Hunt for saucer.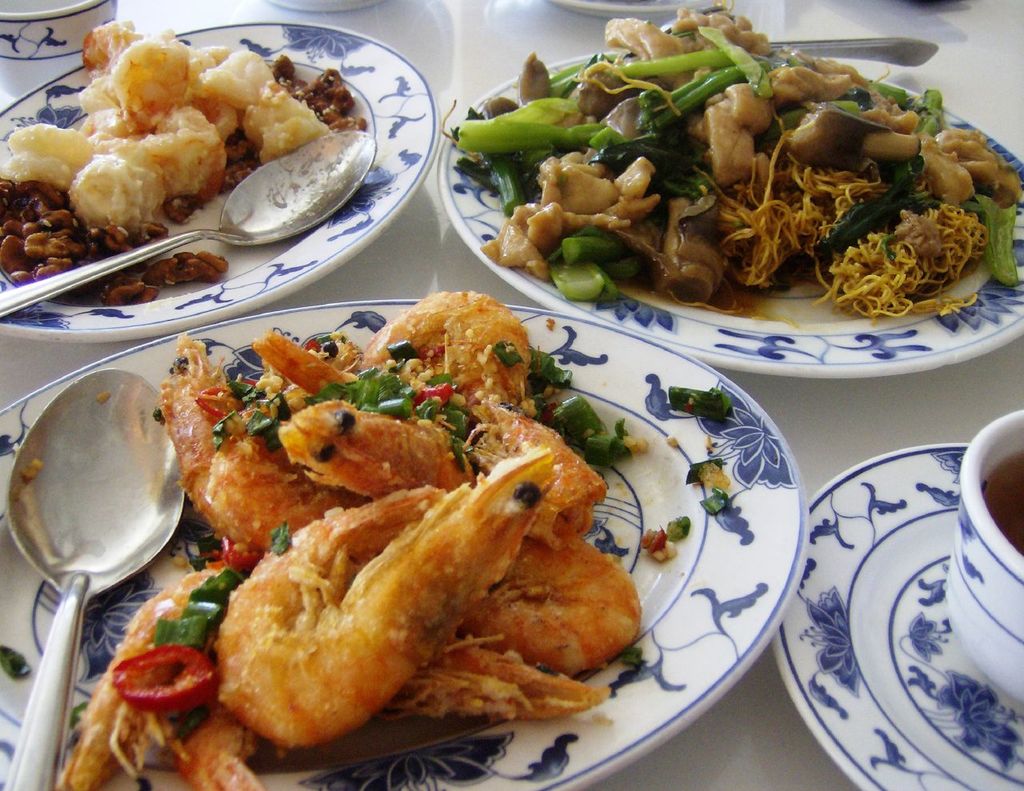
Hunted down at box=[770, 436, 1023, 790].
